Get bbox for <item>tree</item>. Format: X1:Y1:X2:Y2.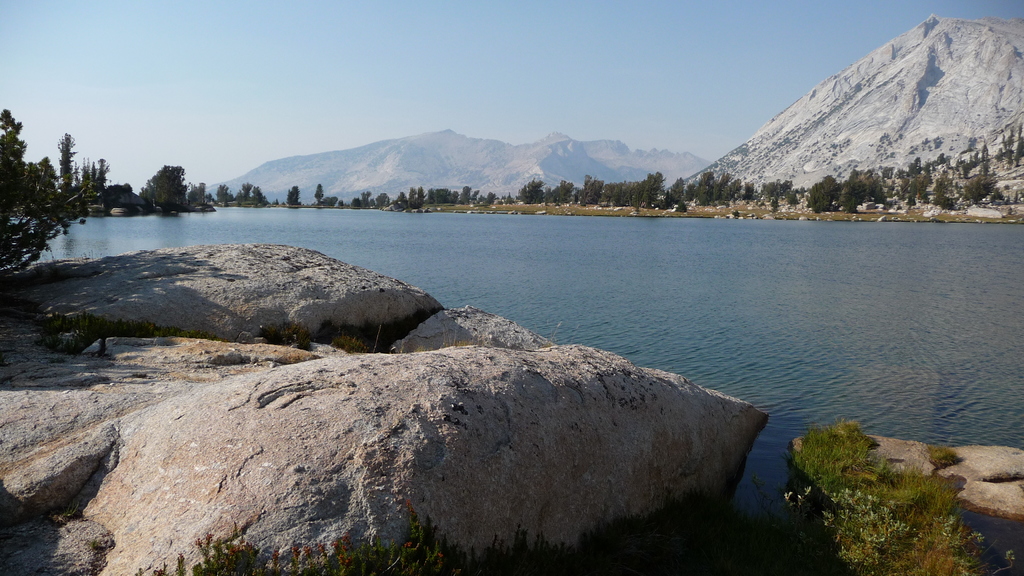
1:116:93:280.
